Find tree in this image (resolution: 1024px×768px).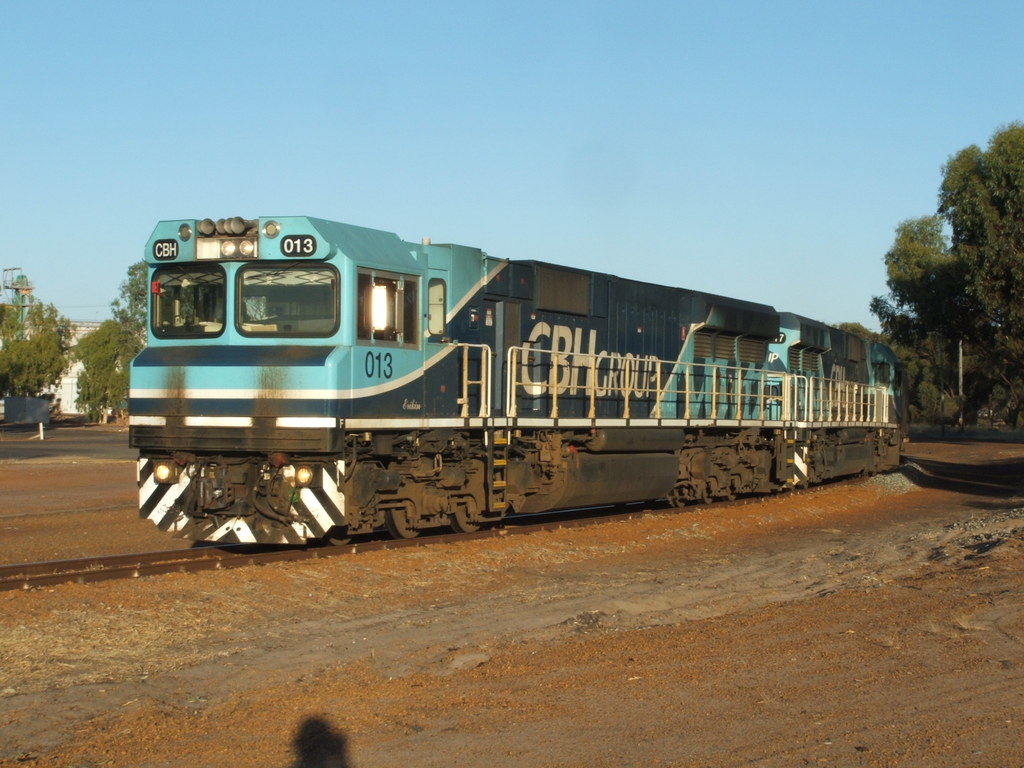
[884,138,1018,433].
